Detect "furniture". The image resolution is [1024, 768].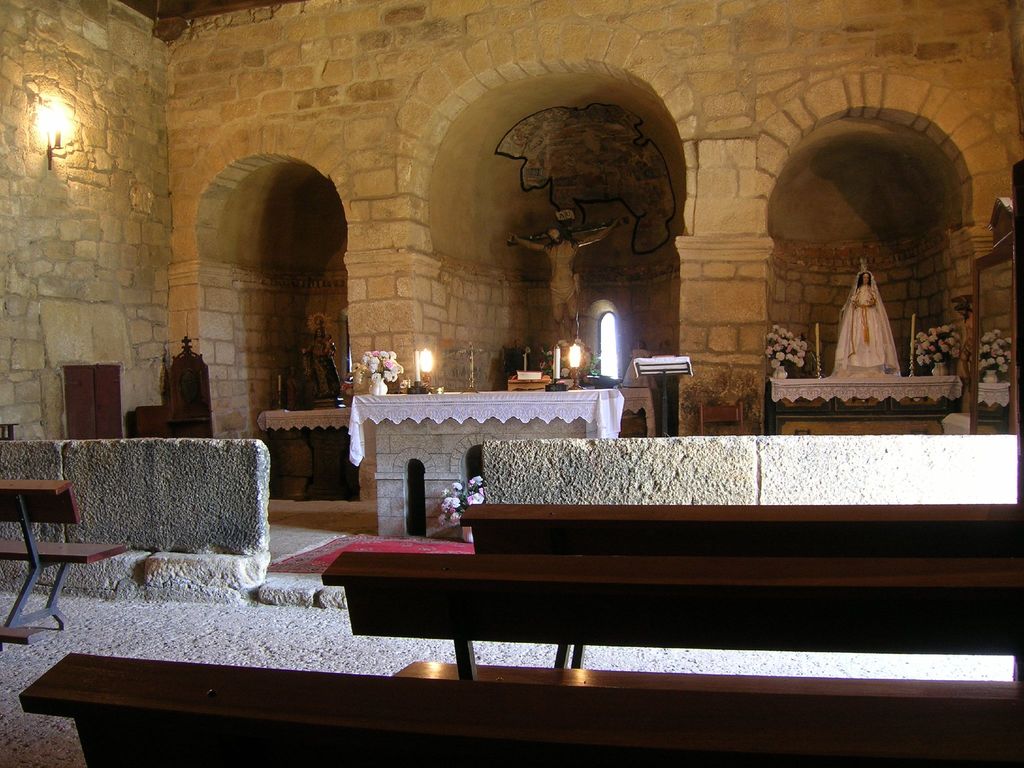
(12, 648, 1023, 767).
